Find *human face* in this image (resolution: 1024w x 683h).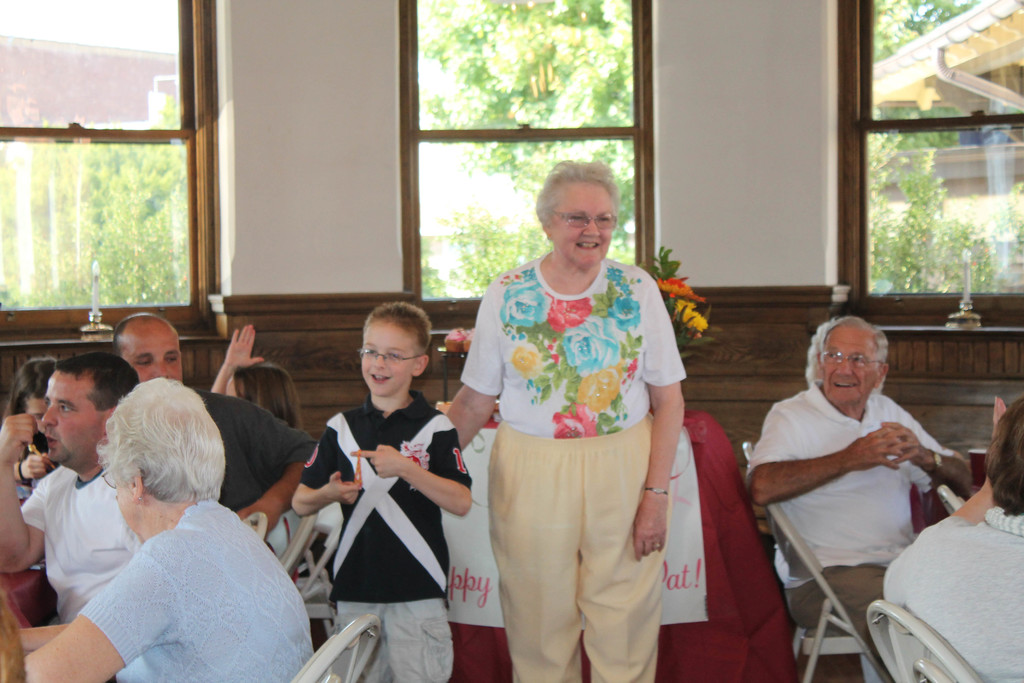
x1=121, y1=330, x2=184, y2=381.
